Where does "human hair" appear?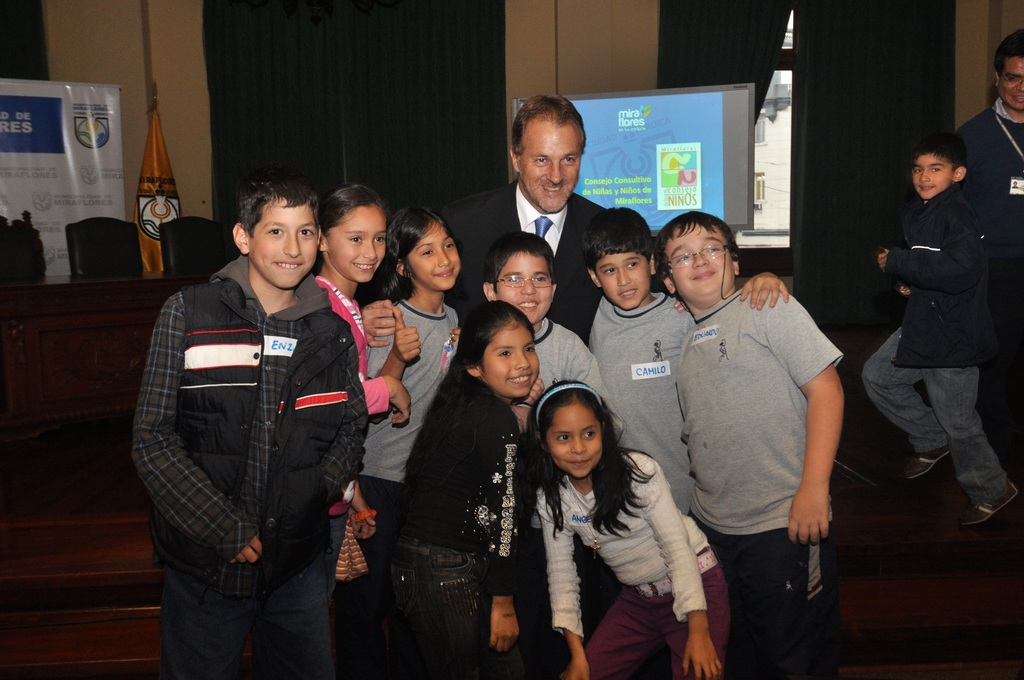
Appears at [left=396, top=299, right=537, bottom=483].
